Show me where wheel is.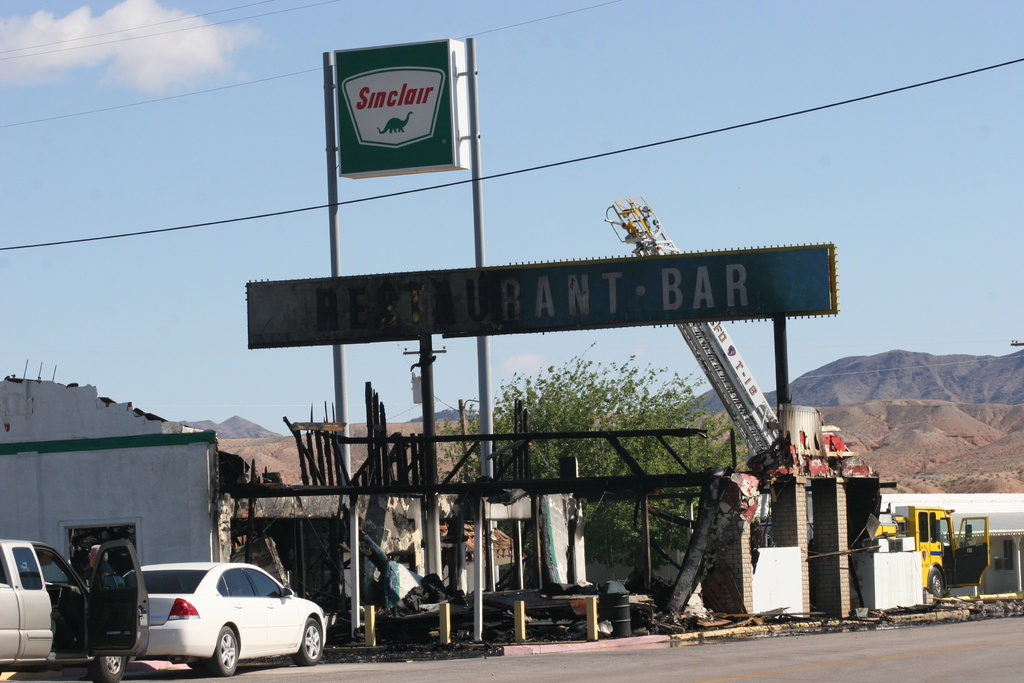
wheel is at <region>90, 650, 137, 682</region>.
